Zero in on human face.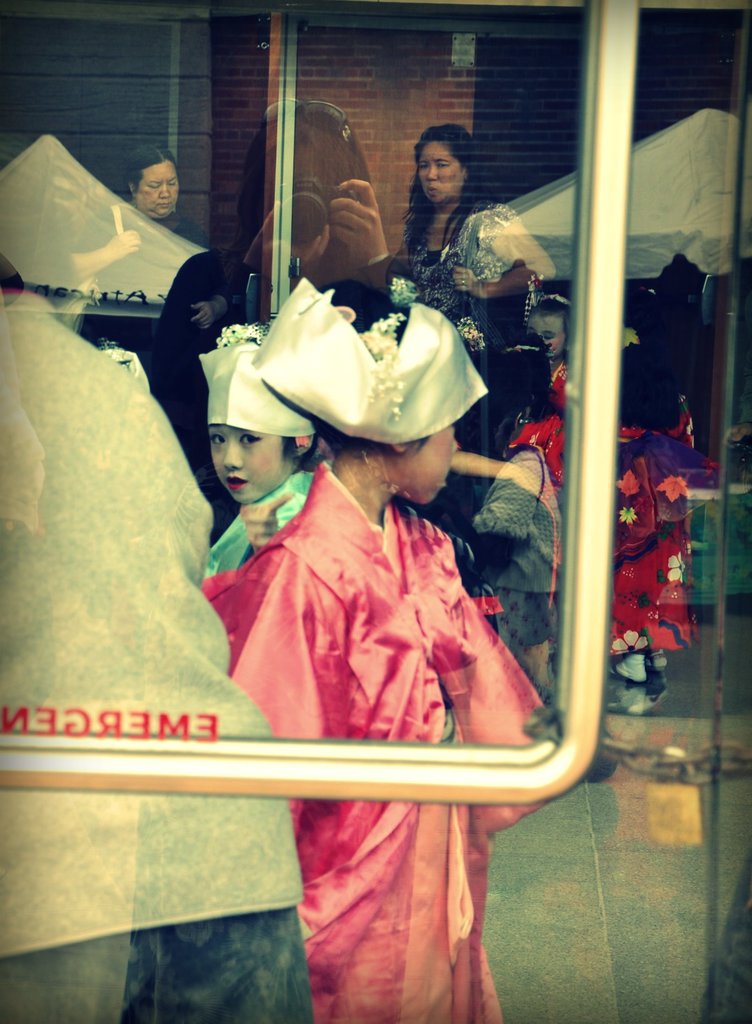
Zeroed in: (left=403, top=420, right=460, bottom=504).
